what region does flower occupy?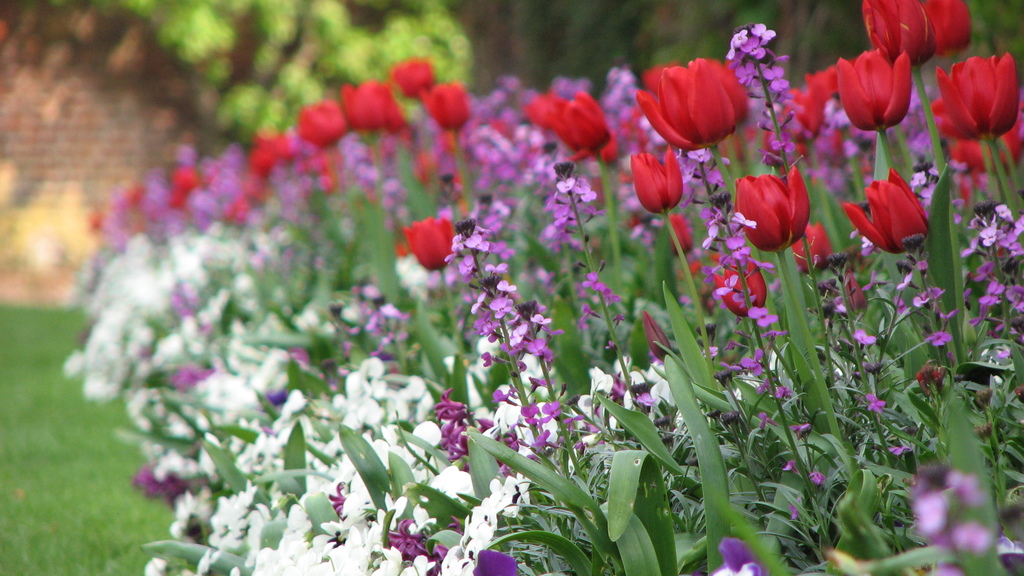
(left=717, top=532, right=765, bottom=575).
